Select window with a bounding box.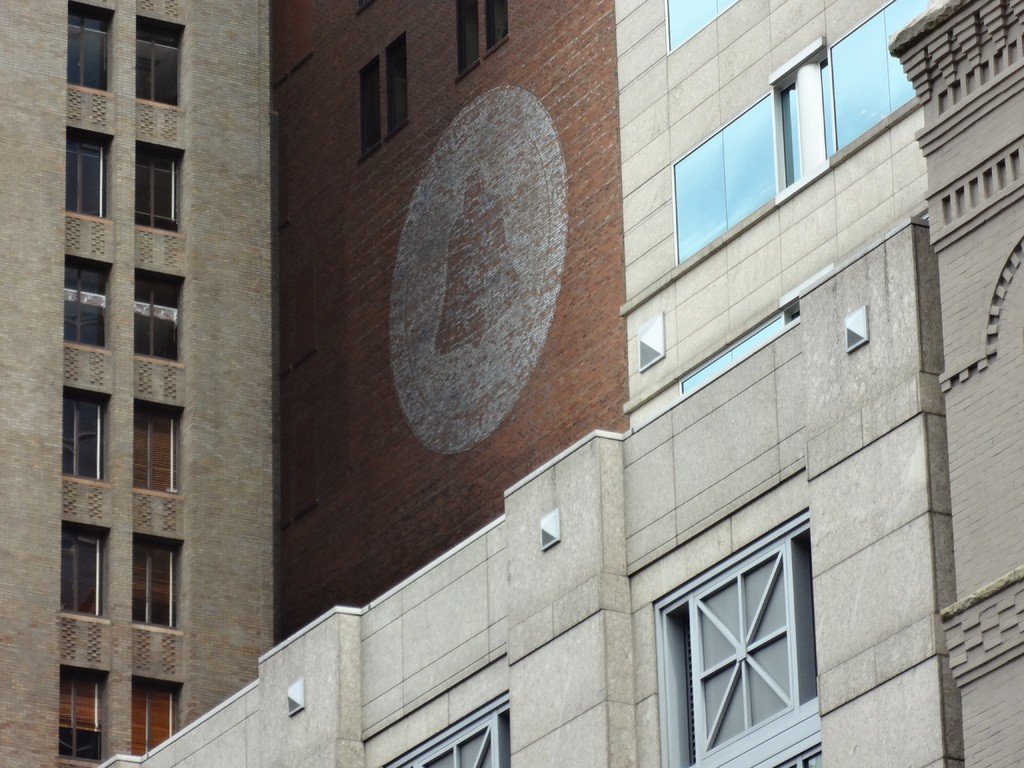
crop(65, 122, 115, 222).
